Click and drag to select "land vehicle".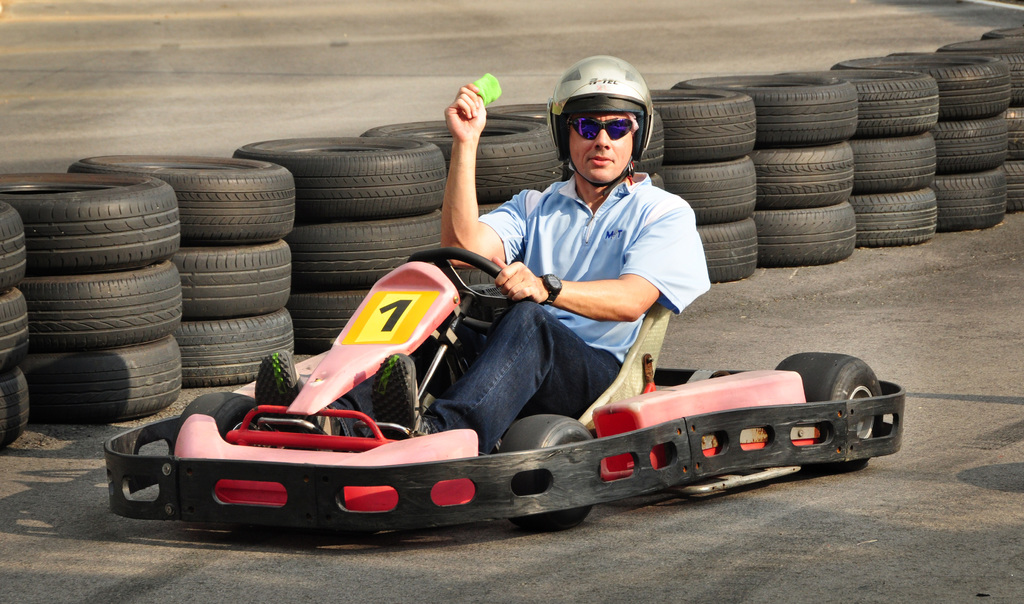
Selection: region(106, 243, 909, 535).
